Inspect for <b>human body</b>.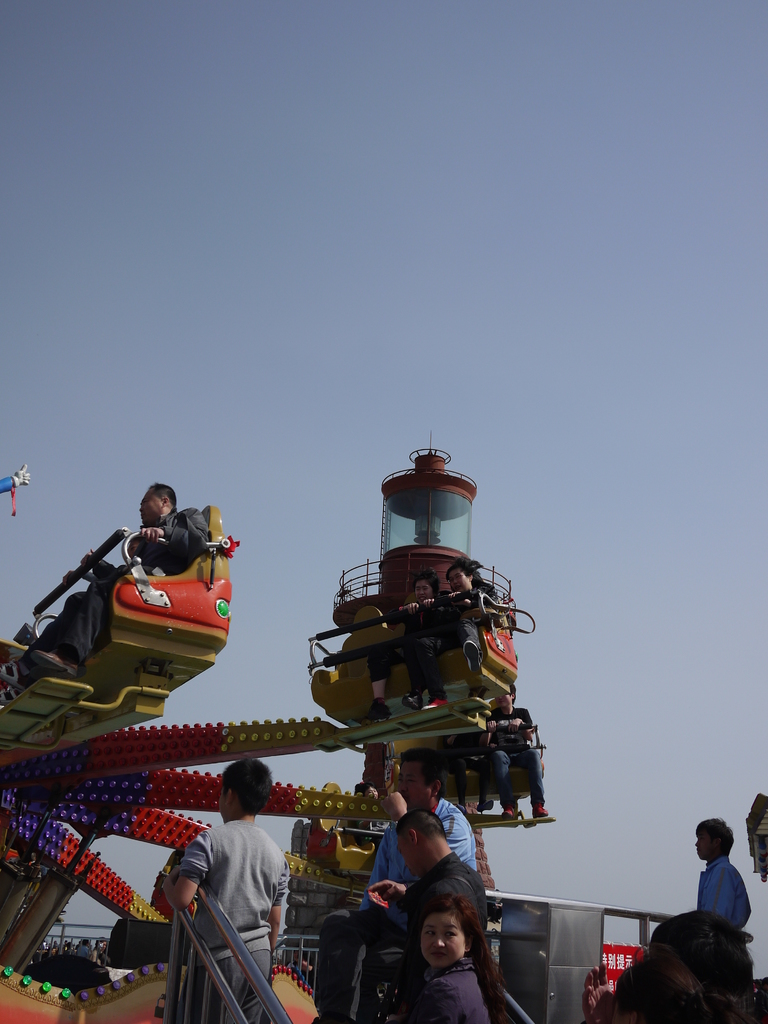
Inspection: [left=581, top=964, right=616, bottom=1023].
